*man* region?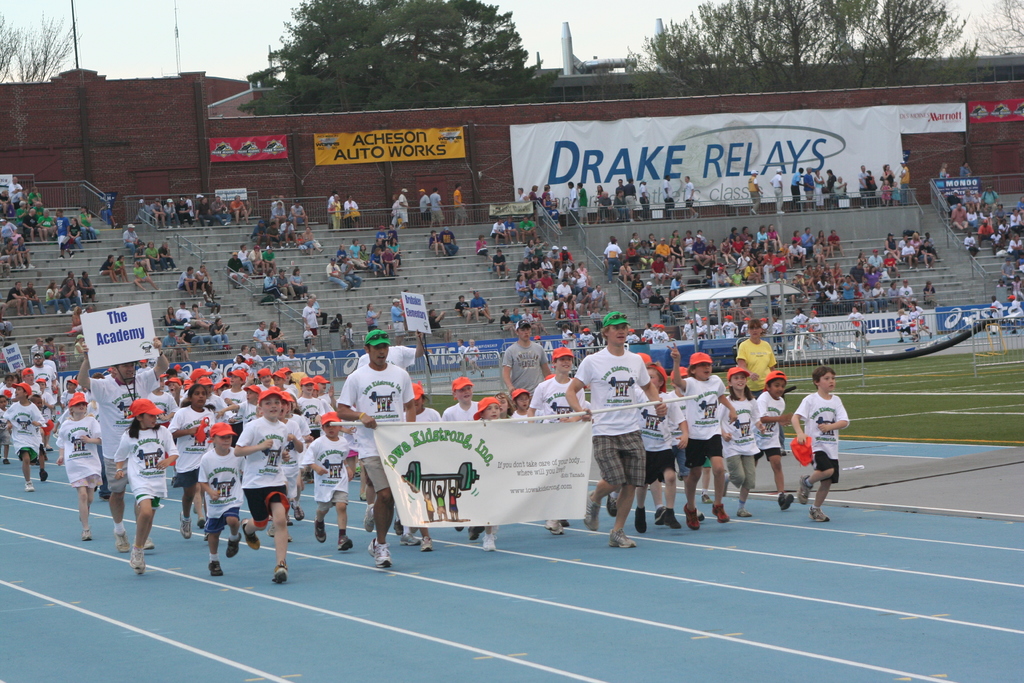
[left=115, top=393, right=169, bottom=570]
